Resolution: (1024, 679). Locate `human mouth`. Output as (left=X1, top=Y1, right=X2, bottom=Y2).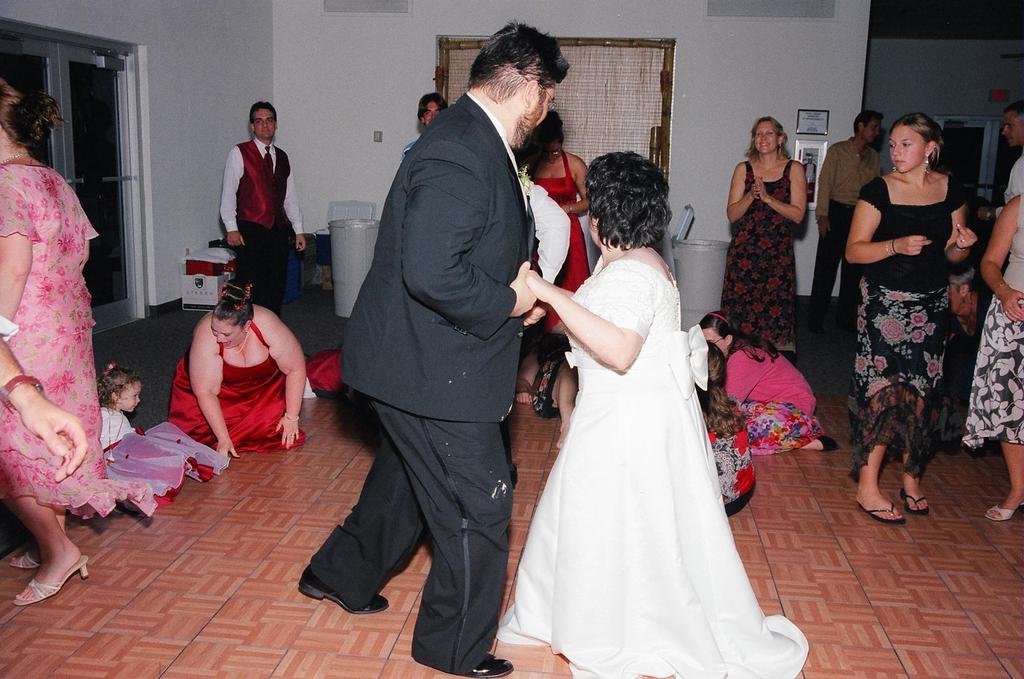
(left=759, top=141, right=775, bottom=146).
